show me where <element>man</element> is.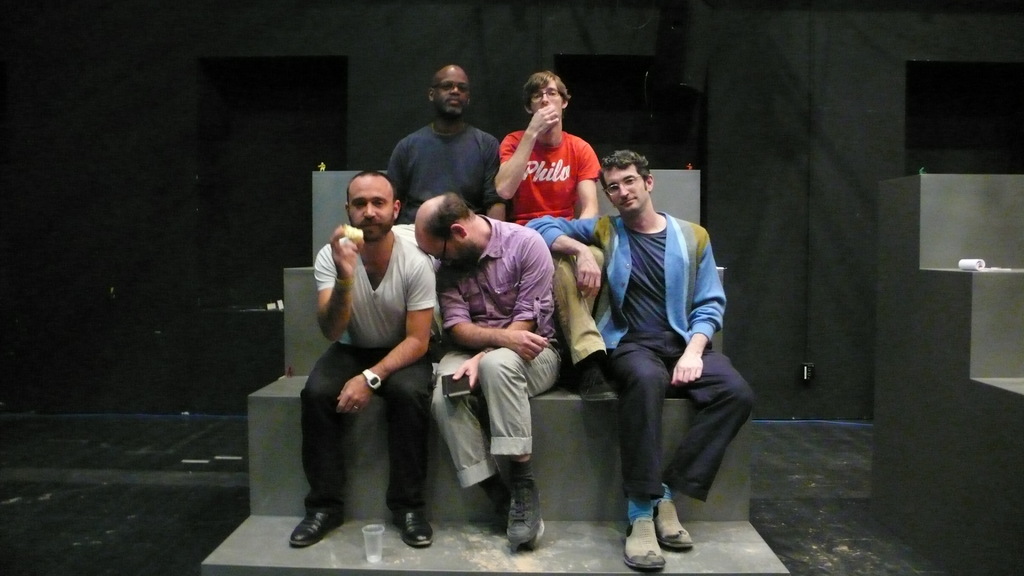
<element>man</element> is at crop(492, 67, 619, 408).
